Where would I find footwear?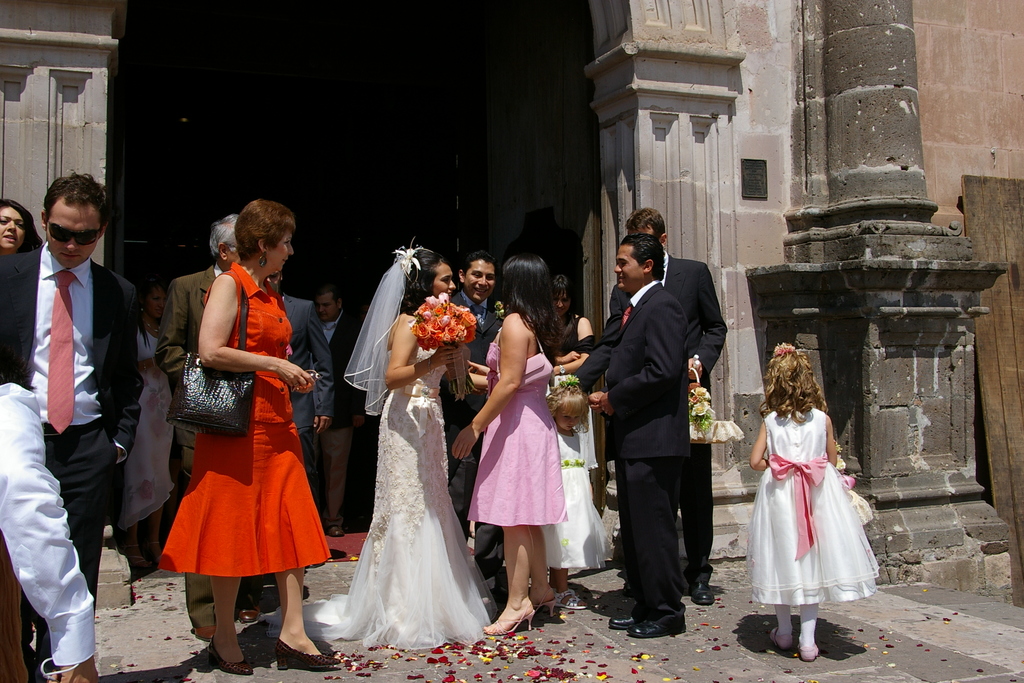
At 629:621:665:636.
